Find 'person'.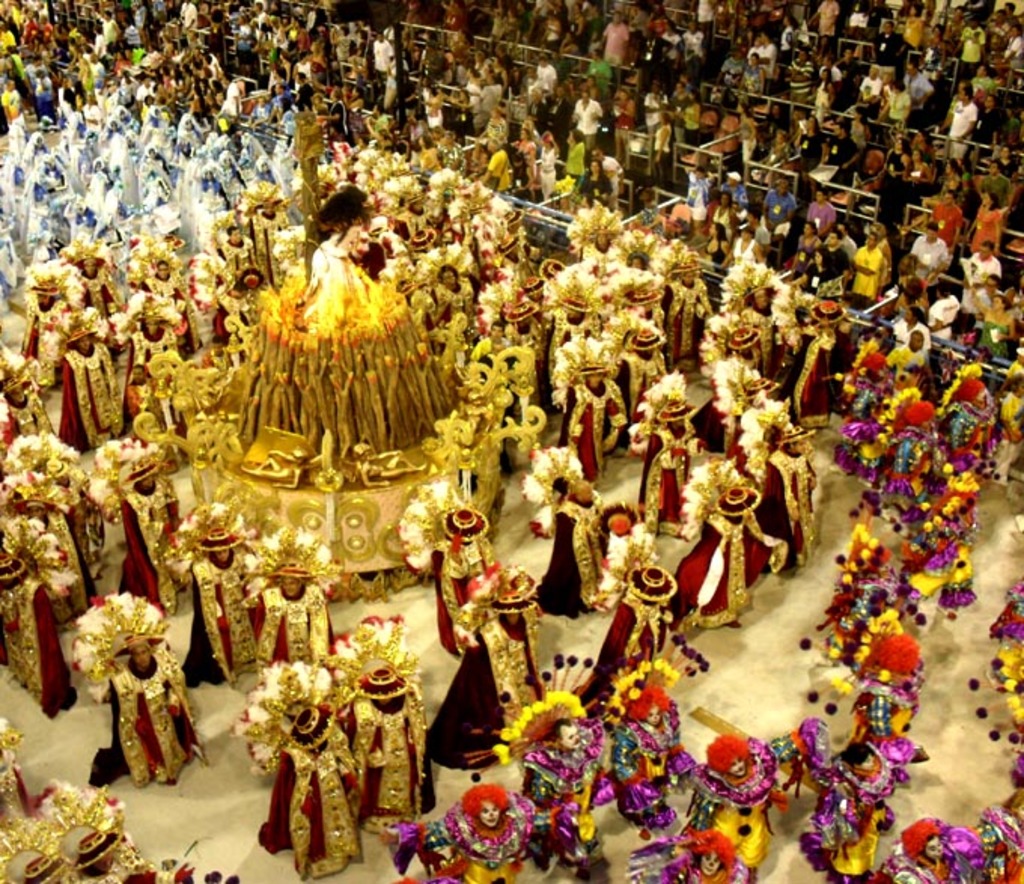
763,125,794,167.
